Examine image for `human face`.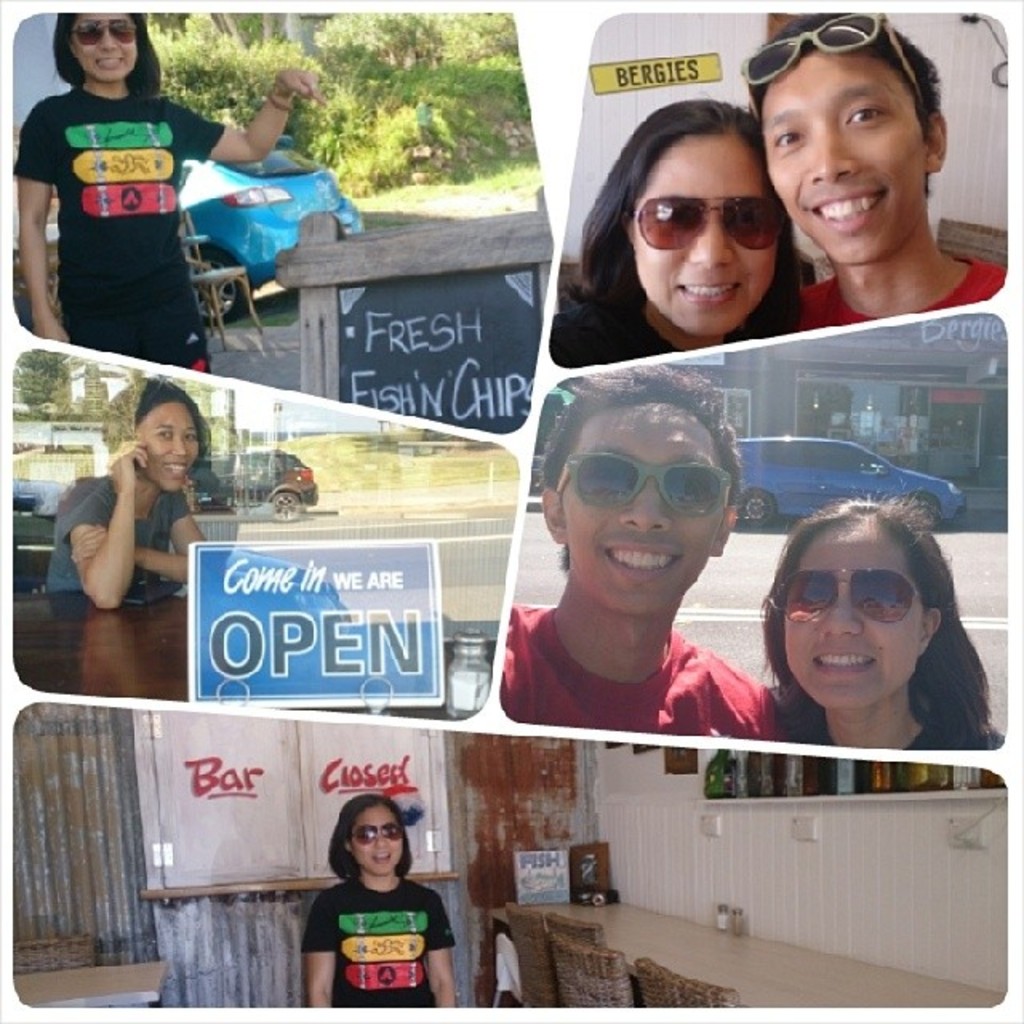
Examination result: 77:27:126:77.
